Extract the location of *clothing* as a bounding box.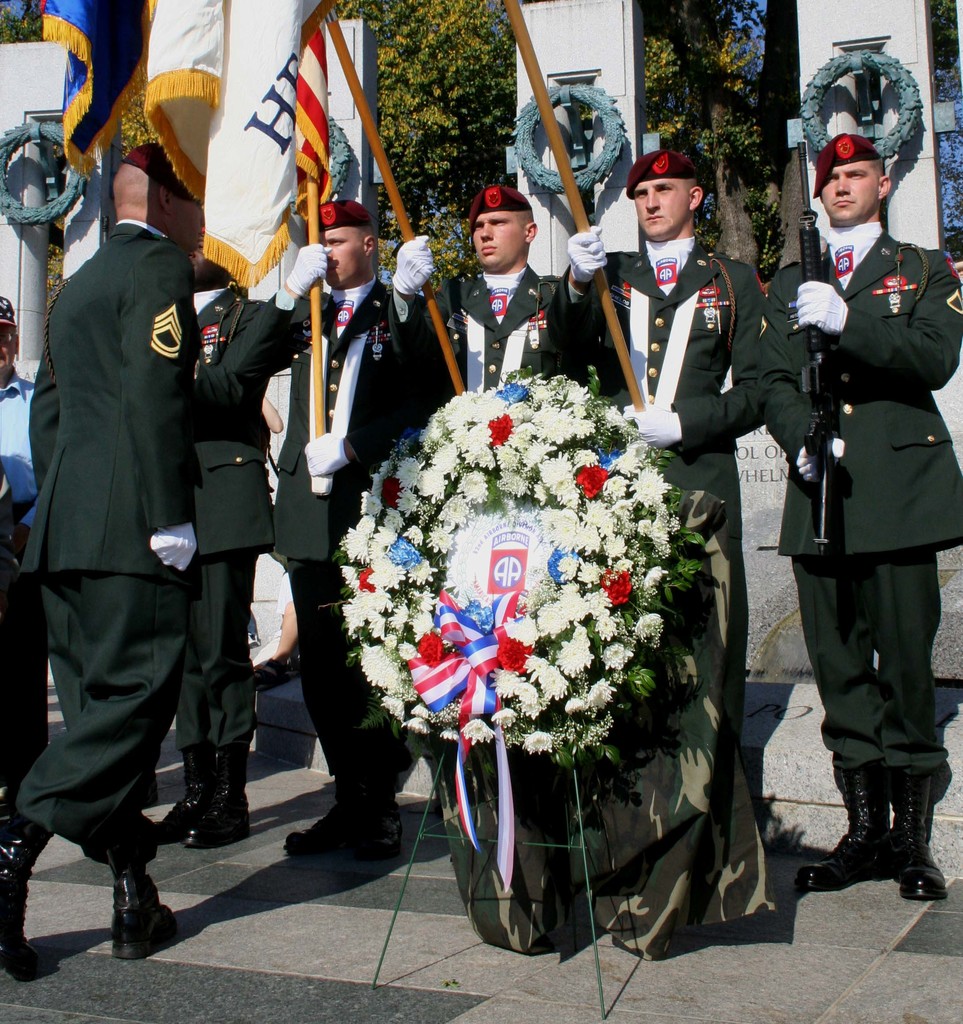
[x1=8, y1=211, x2=243, y2=869].
